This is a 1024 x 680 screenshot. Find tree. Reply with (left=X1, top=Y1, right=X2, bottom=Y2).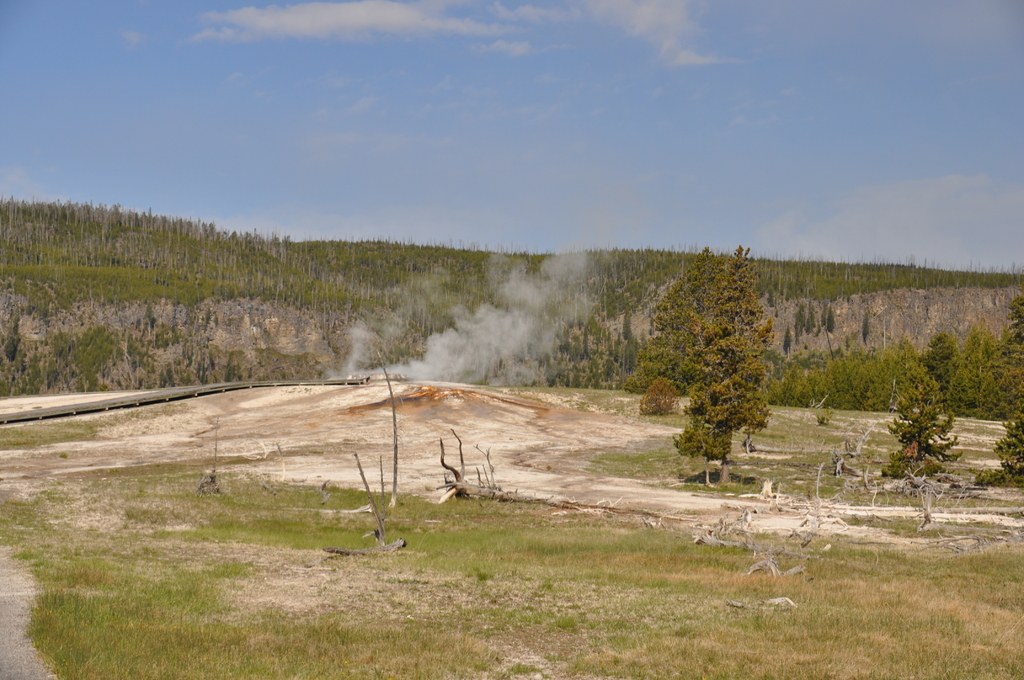
(left=779, top=292, right=1023, bottom=527).
